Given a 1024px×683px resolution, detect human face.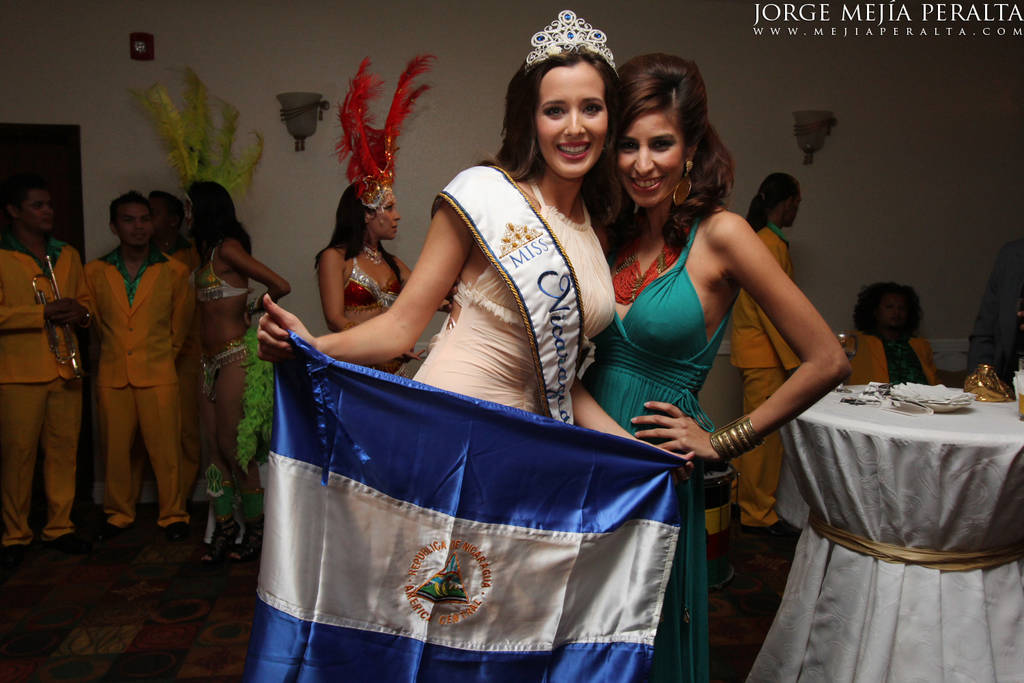
bbox=(530, 58, 603, 178).
